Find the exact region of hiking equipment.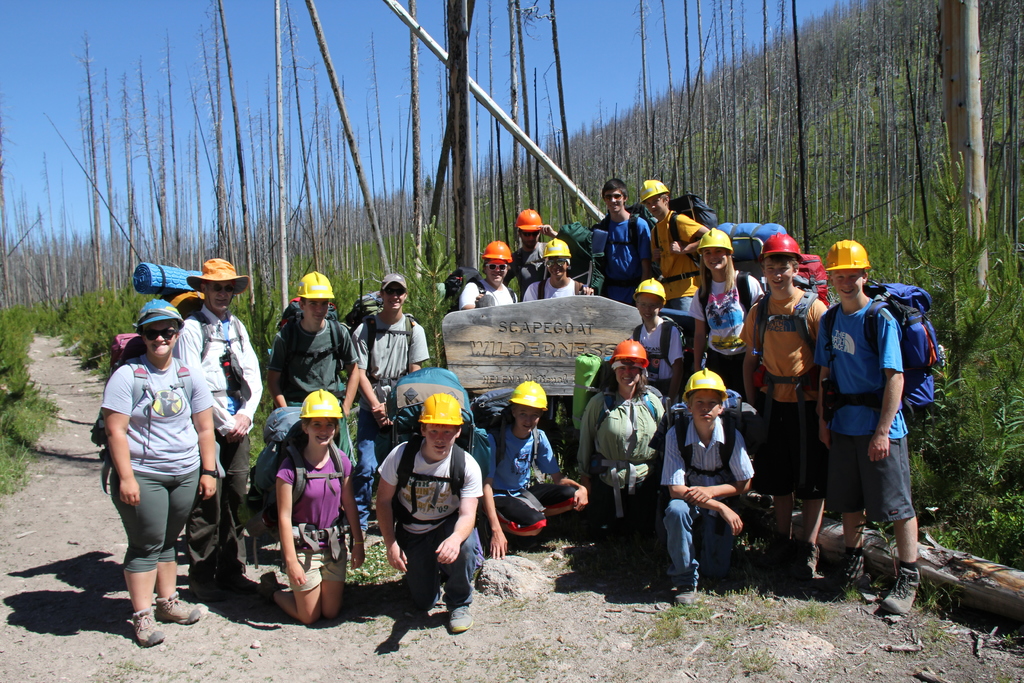
Exact region: [483,239,511,259].
